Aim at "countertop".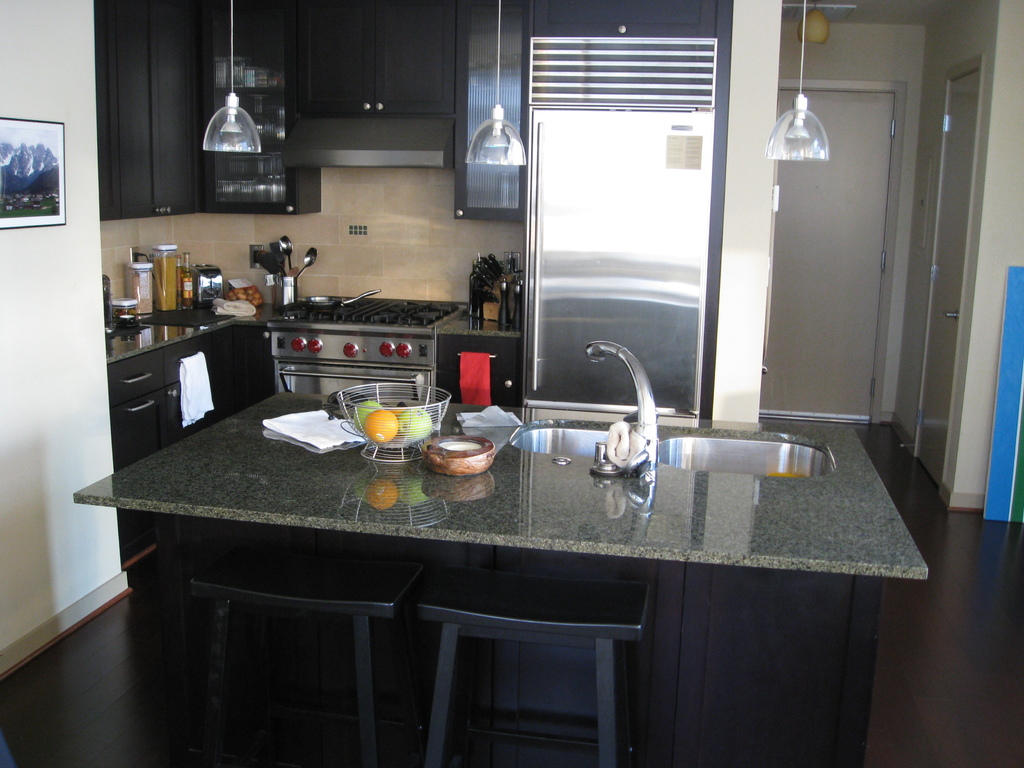
Aimed at box(104, 300, 525, 365).
